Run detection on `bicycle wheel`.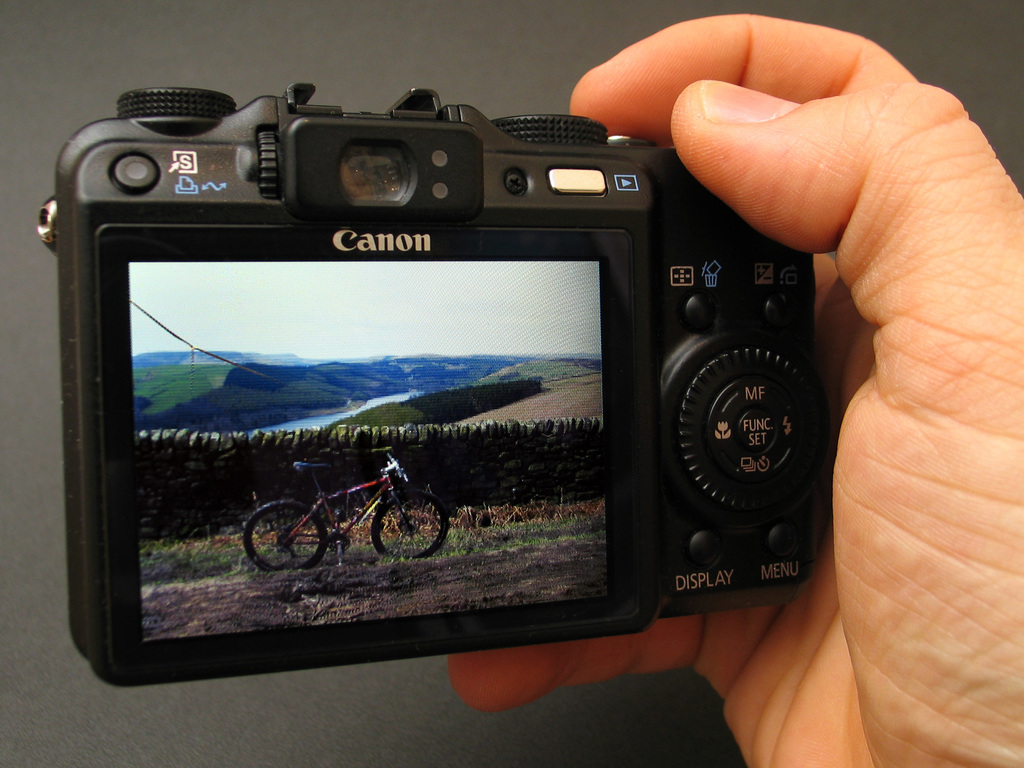
Result: [369,490,447,562].
